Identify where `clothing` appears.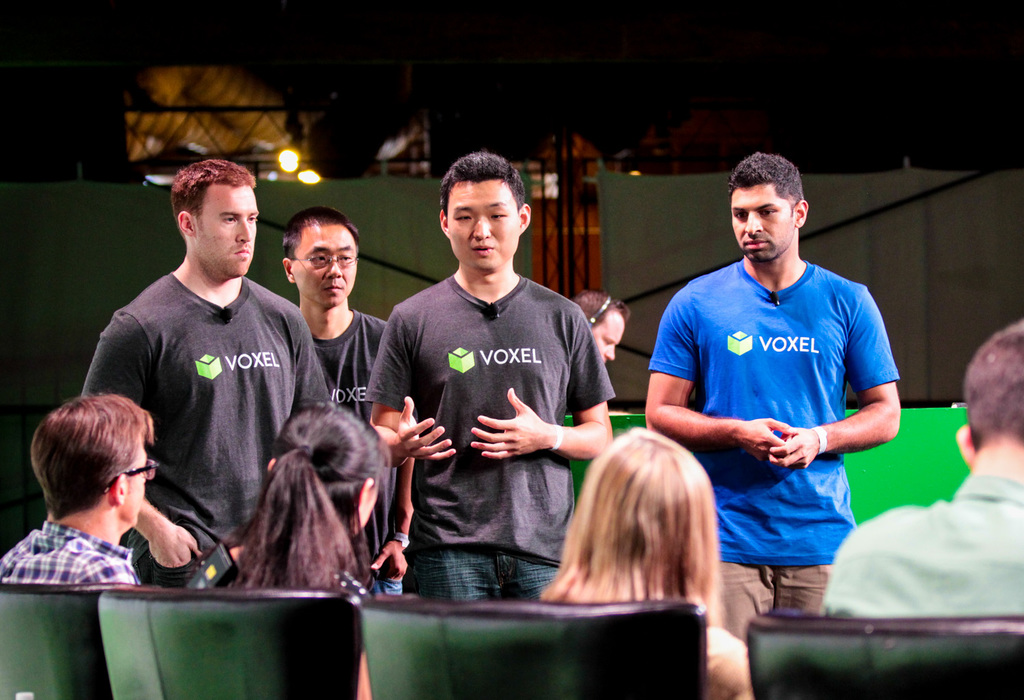
Appears at detection(817, 466, 1023, 611).
